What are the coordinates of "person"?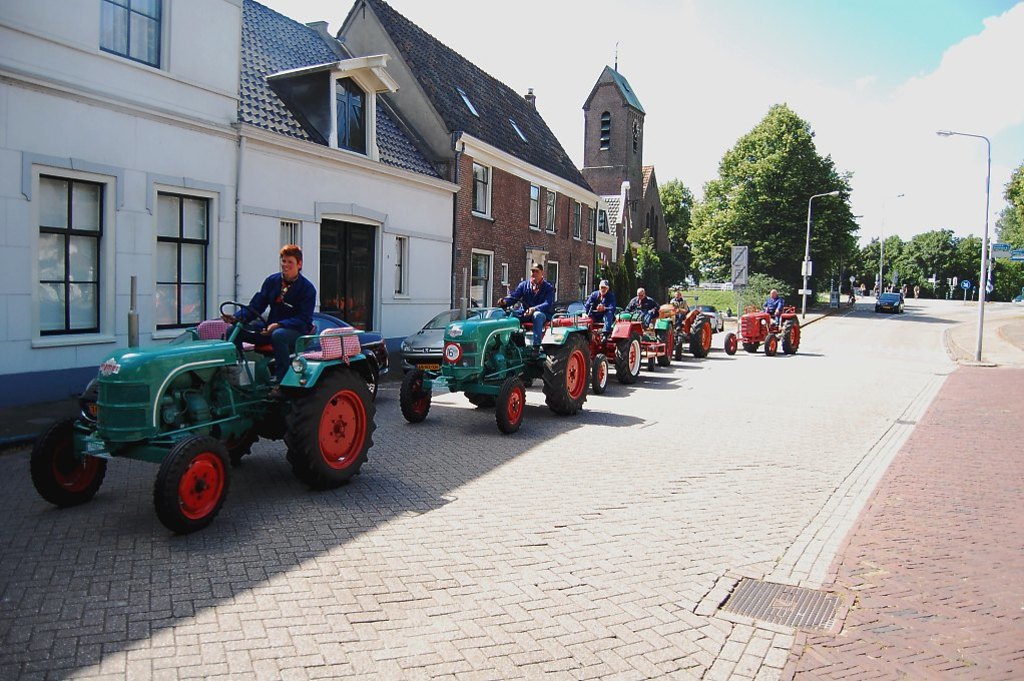
pyautogui.locateOnScreen(667, 286, 690, 332).
